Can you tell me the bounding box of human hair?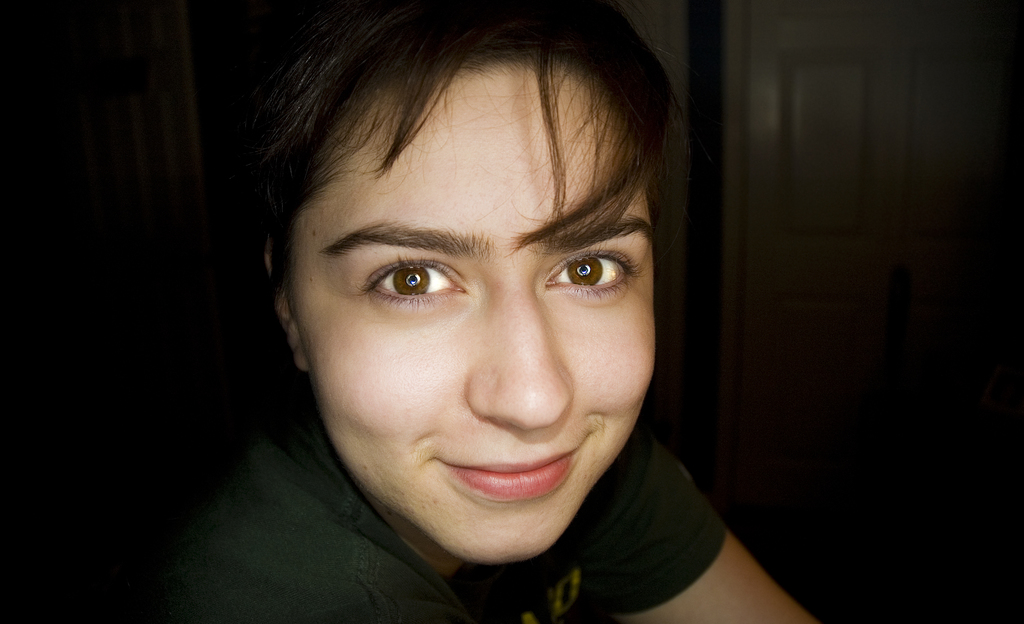
box=[239, 13, 659, 316].
